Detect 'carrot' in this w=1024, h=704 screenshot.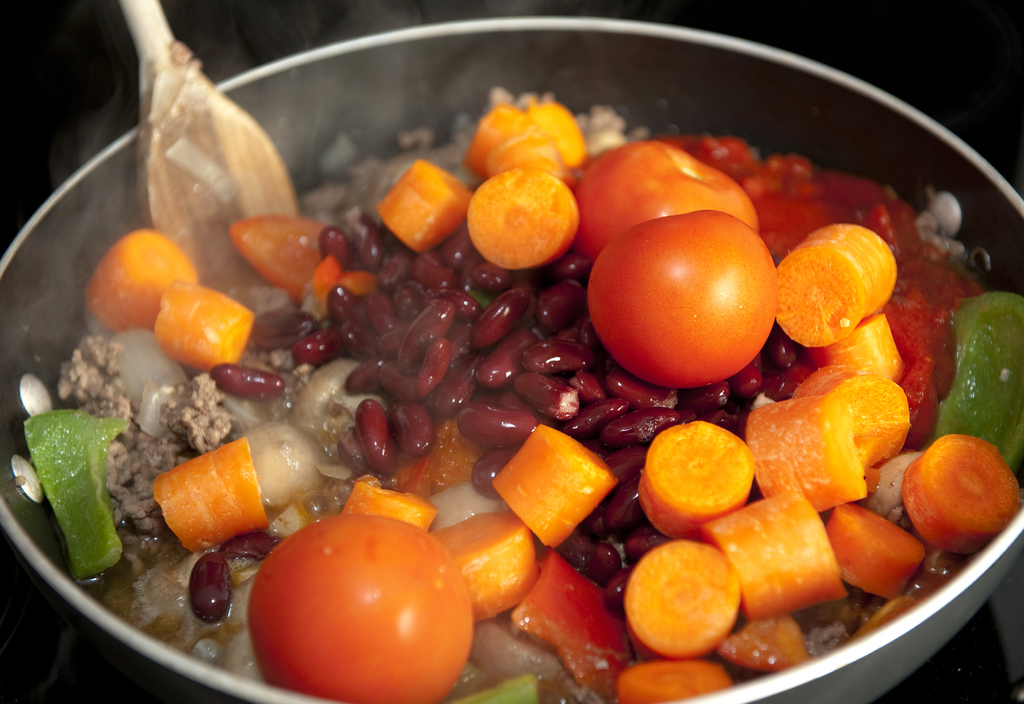
Detection: [x1=461, y1=173, x2=581, y2=273].
